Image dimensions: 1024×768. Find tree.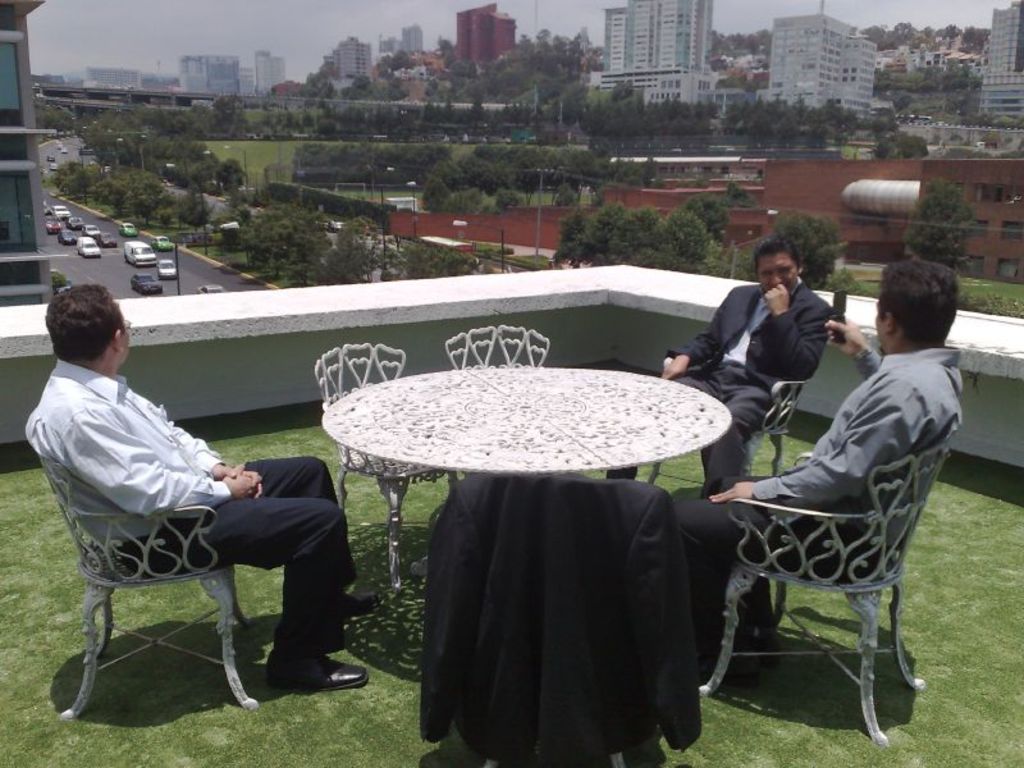
locate(46, 265, 70, 298).
